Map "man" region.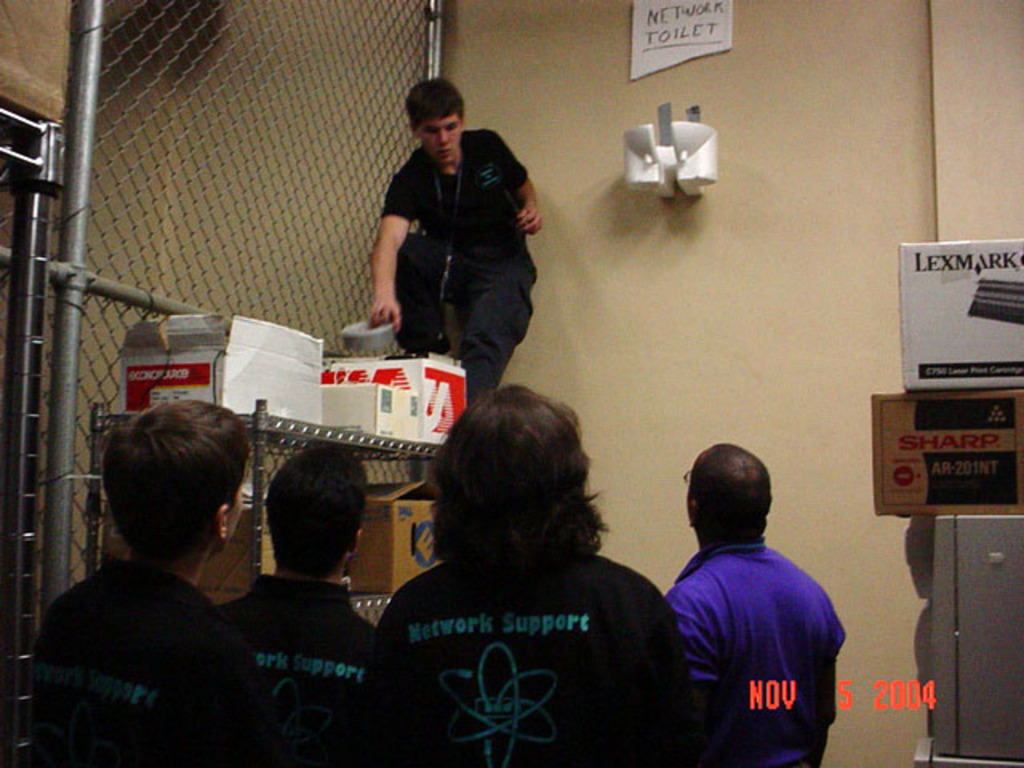
Mapped to [x1=661, y1=438, x2=848, y2=766].
